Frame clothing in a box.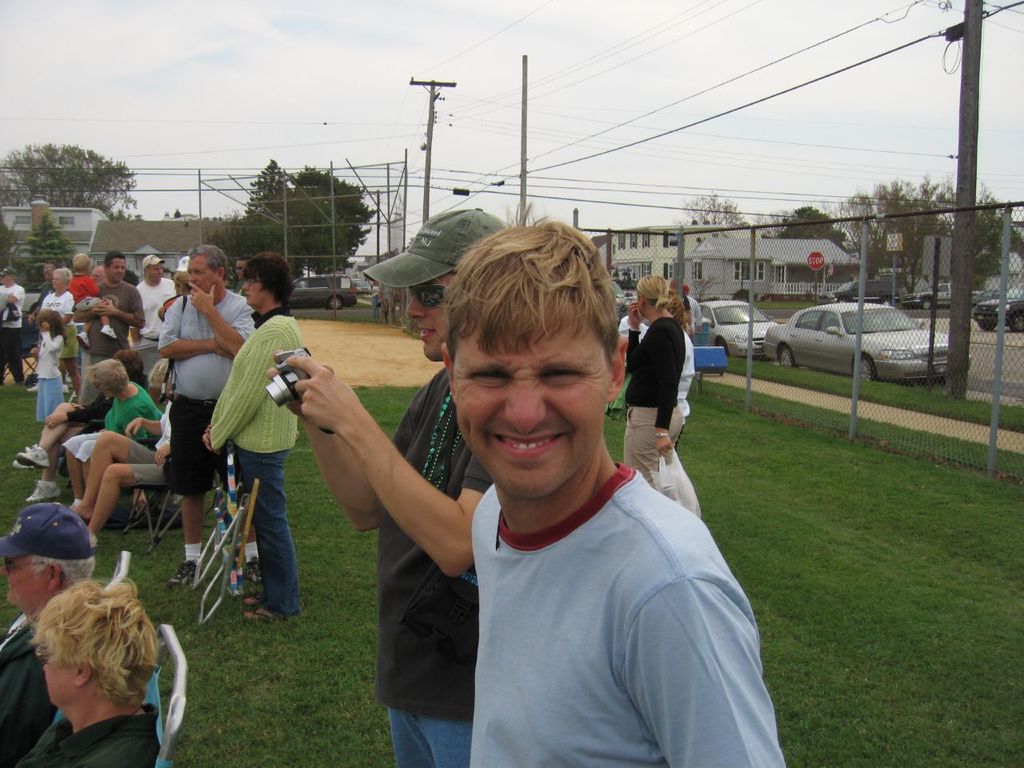
pyautogui.locateOnScreen(14, 704, 162, 767).
